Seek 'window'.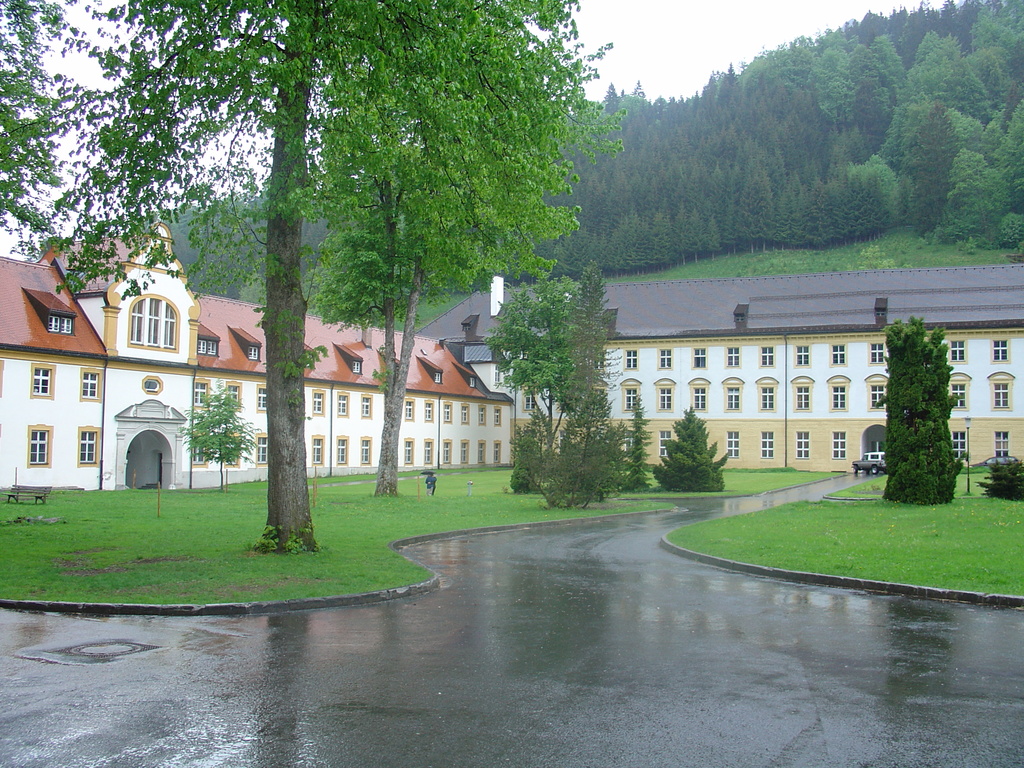
[830,344,846,367].
